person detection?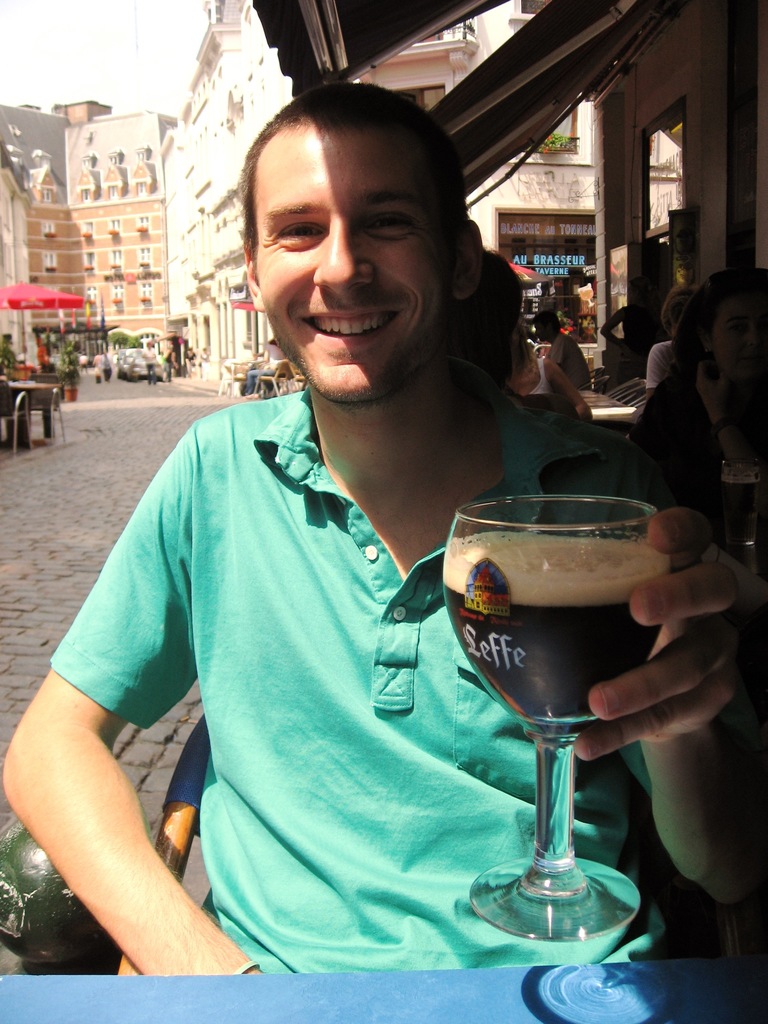
Rect(620, 274, 767, 588)
